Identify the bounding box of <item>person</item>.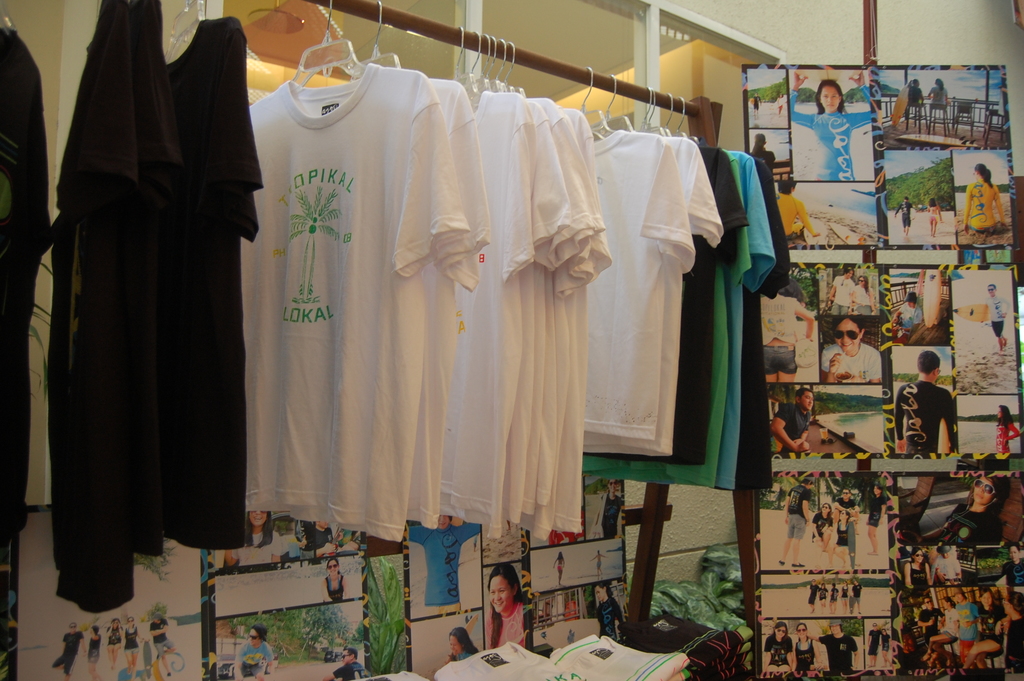
{"left": 812, "top": 615, "right": 863, "bottom": 674}.
